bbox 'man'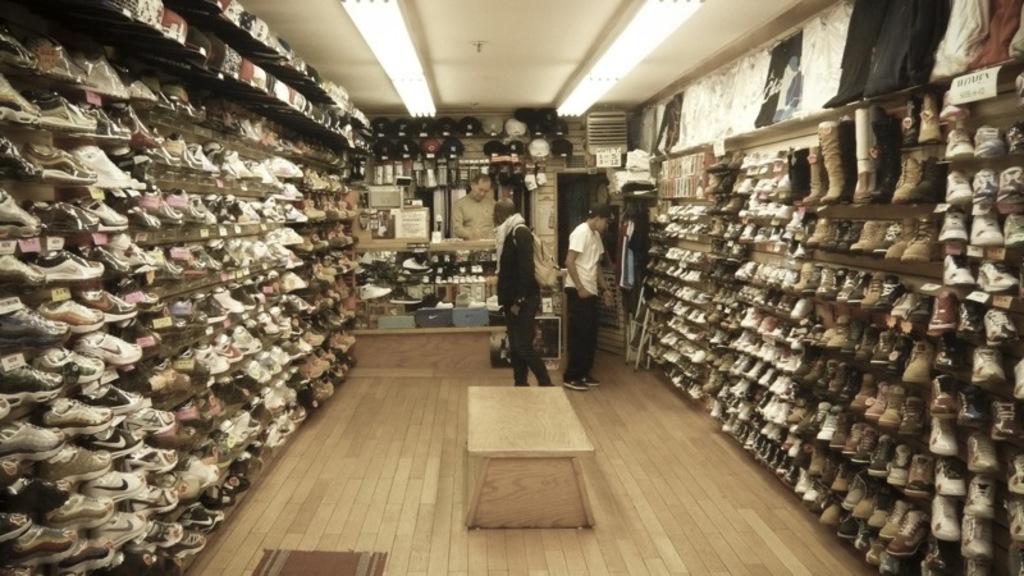
[left=561, top=204, right=614, bottom=394]
